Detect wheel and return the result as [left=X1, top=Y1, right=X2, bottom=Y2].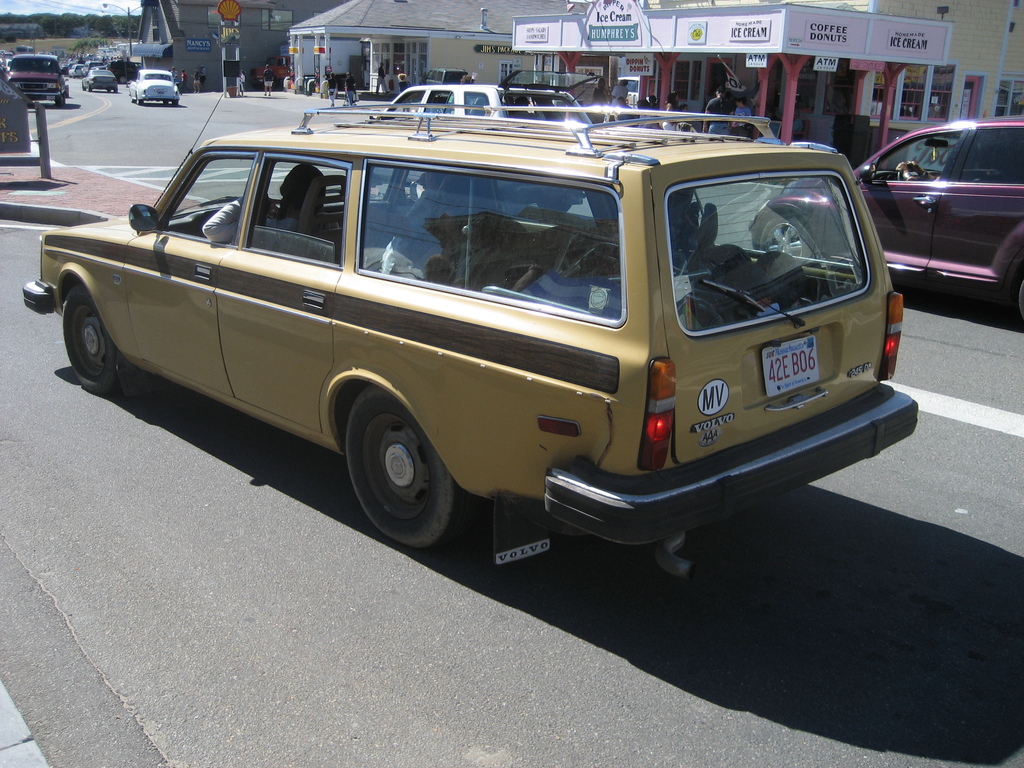
[left=54, top=98, right=65, bottom=106].
